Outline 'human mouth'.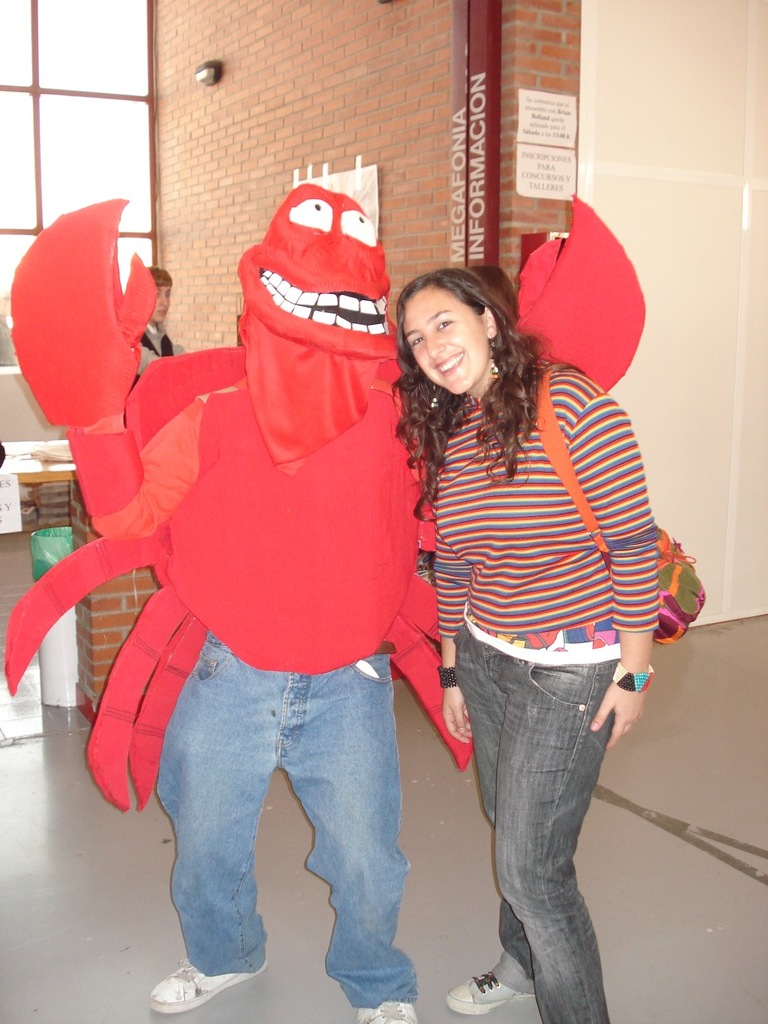
Outline: left=429, top=351, right=464, bottom=376.
